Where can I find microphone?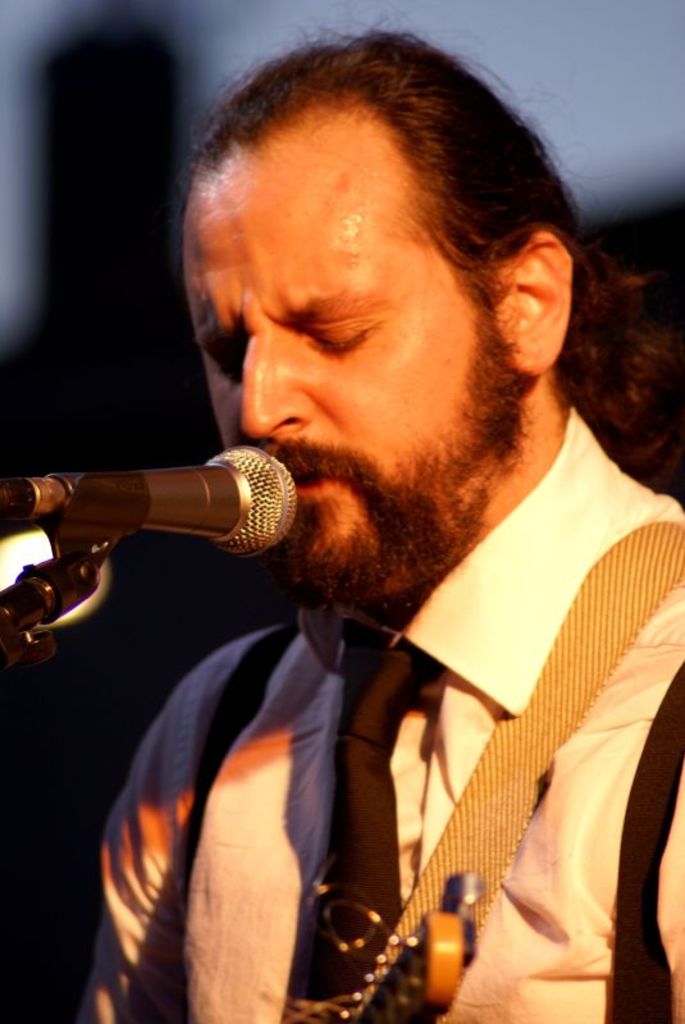
You can find it at bbox=(0, 438, 293, 568).
